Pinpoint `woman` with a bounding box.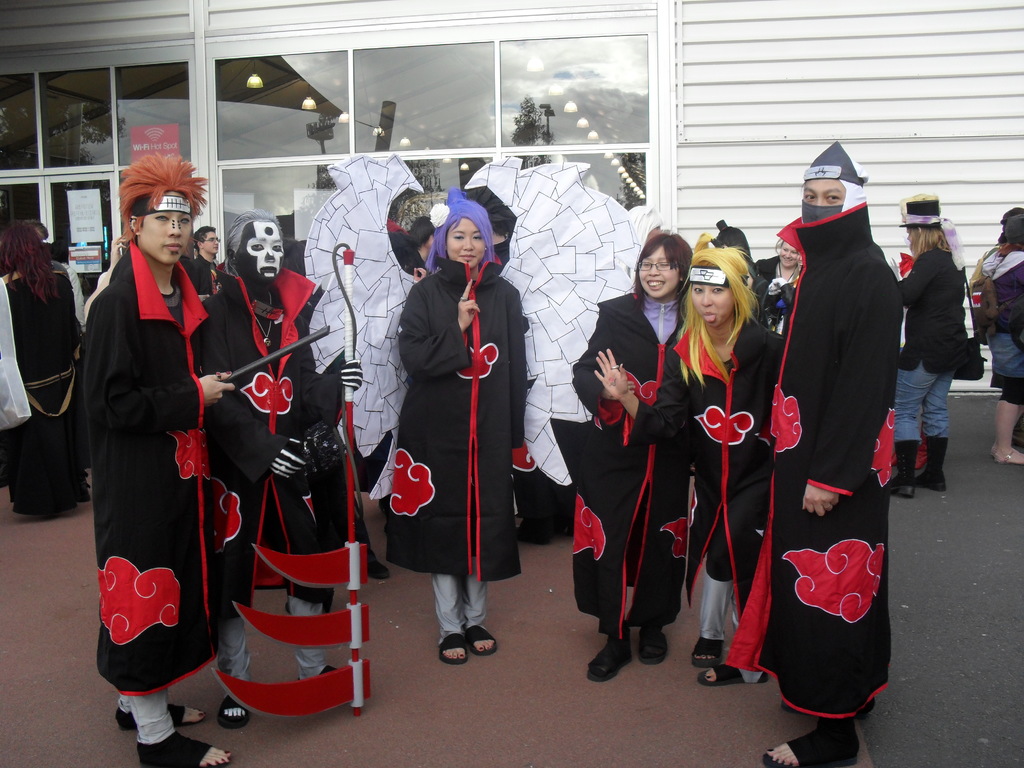
locate(896, 193, 969, 500).
